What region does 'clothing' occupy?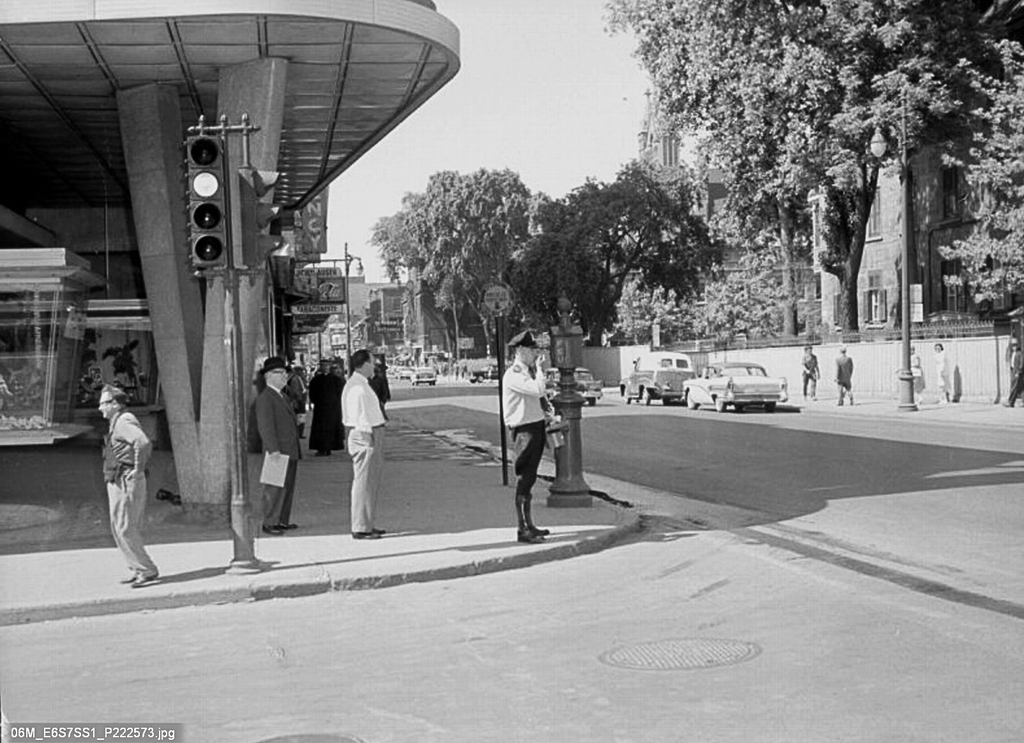
box(310, 371, 343, 463).
